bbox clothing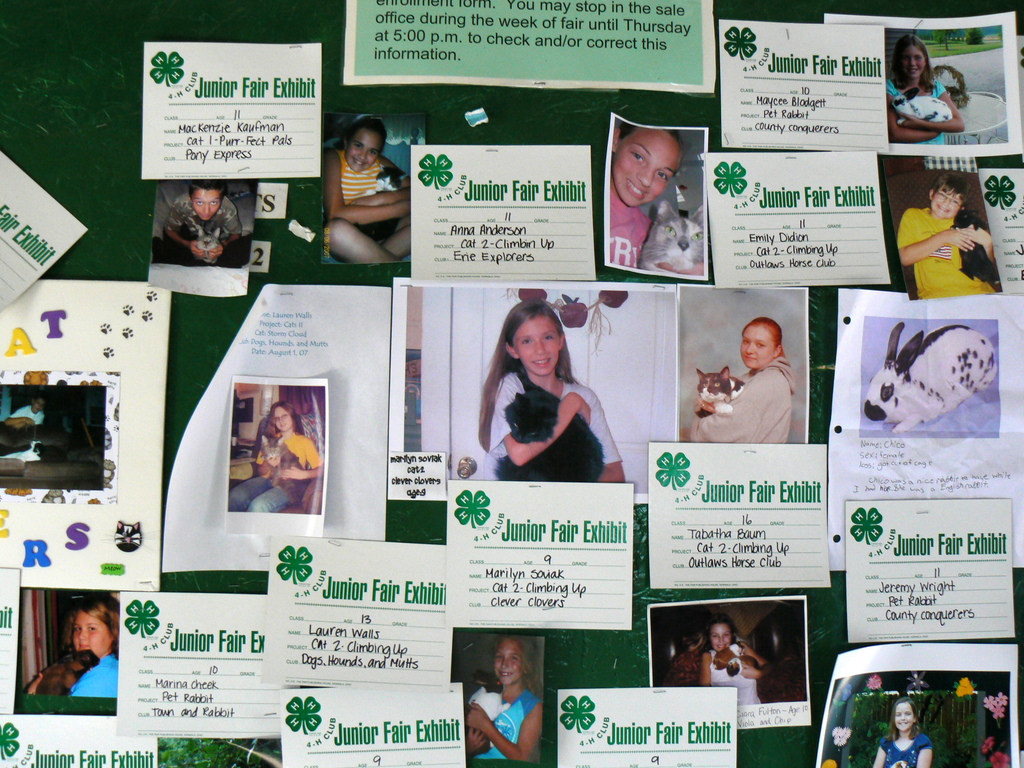
708:650:761:703
